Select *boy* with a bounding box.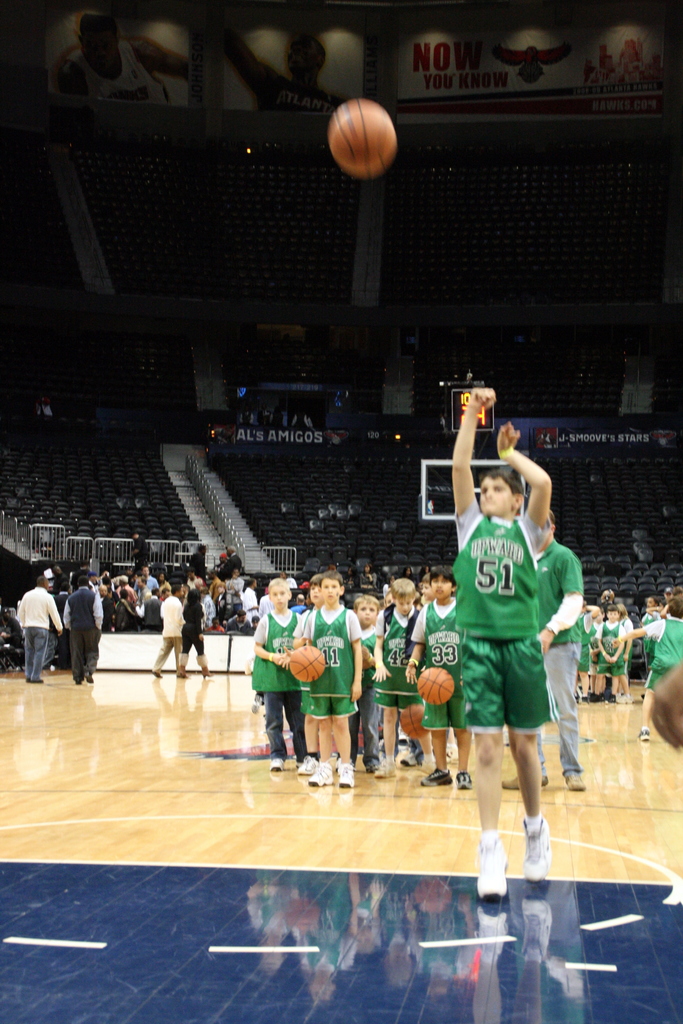
pyautogui.locateOnScreen(411, 442, 607, 876).
